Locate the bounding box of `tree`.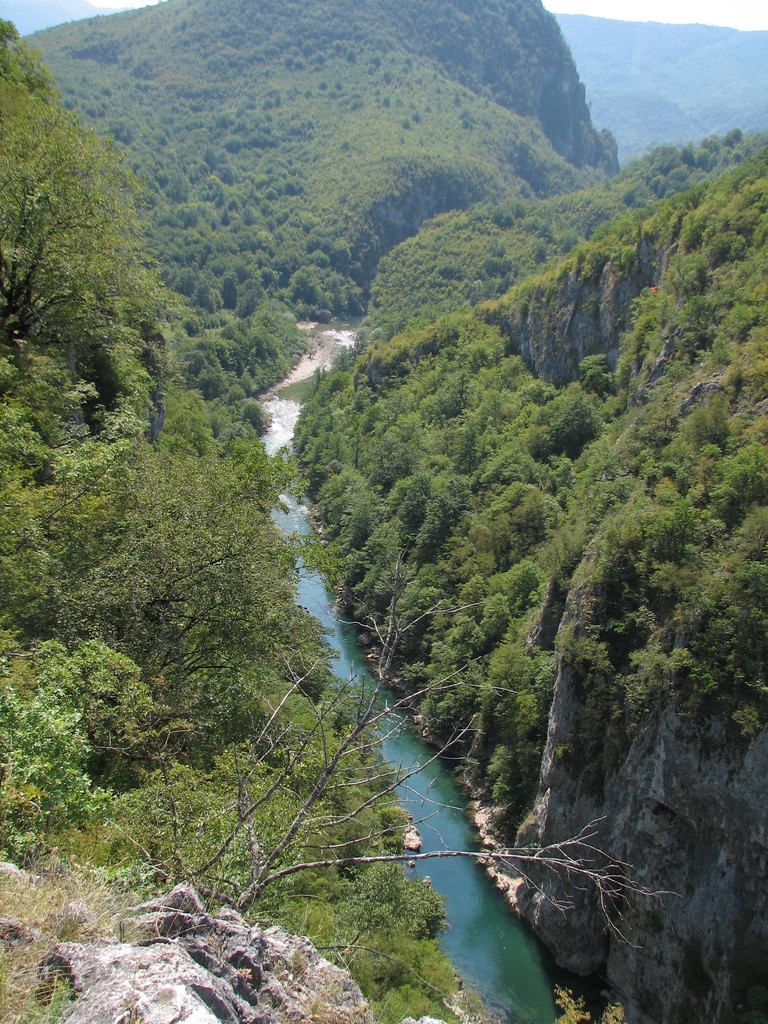
Bounding box: locate(0, 6, 186, 497).
